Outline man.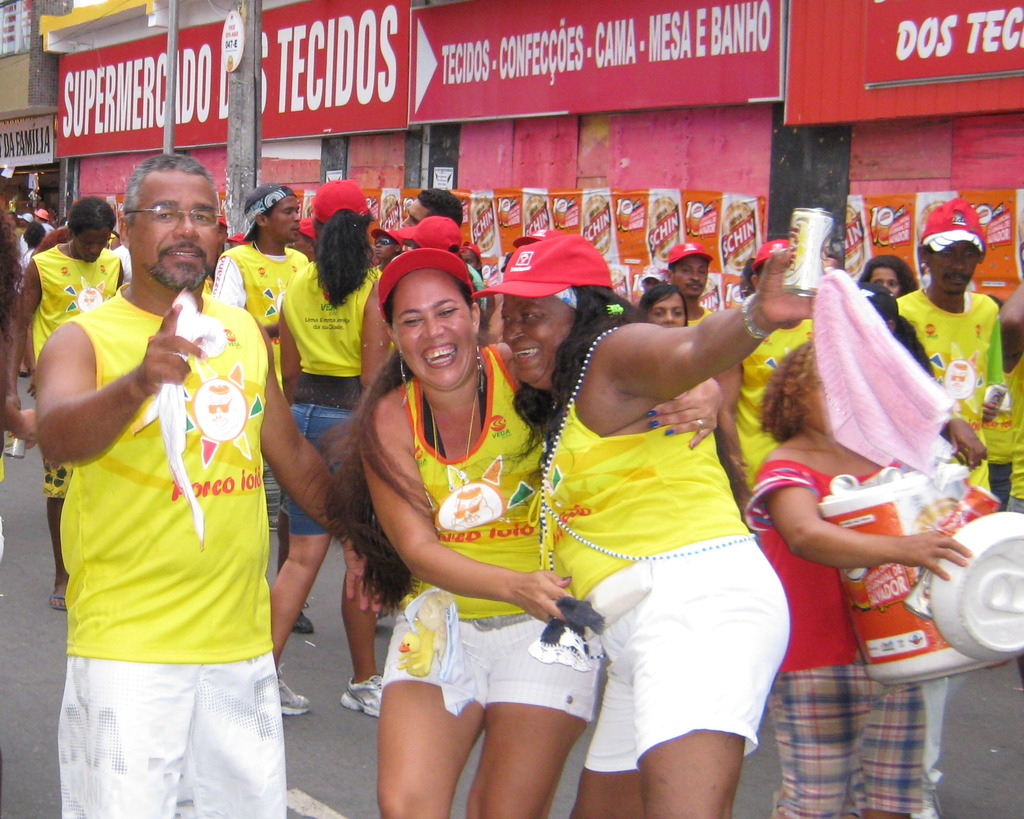
Outline: select_region(30, 147, 308, 807).
